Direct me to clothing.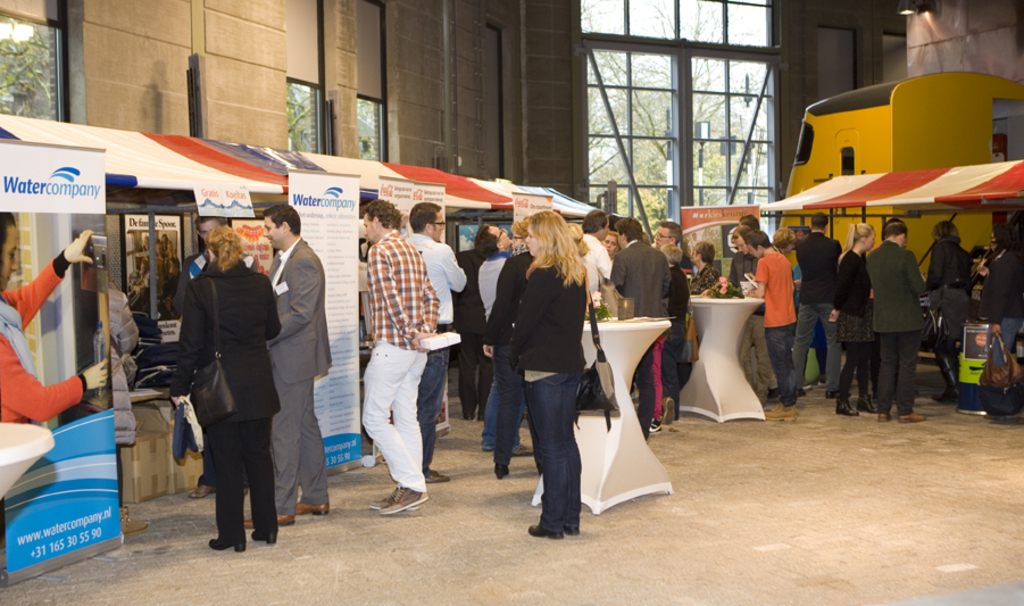
Direction: 647 332 663 420.
